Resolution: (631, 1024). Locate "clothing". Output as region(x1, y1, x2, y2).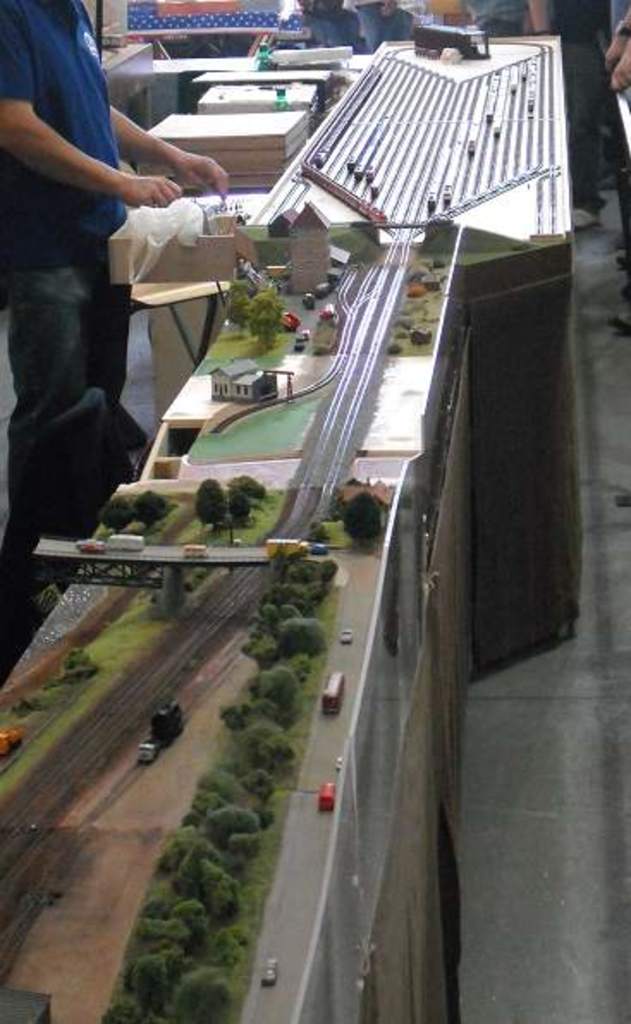
region(301, 0, 351, 46).
